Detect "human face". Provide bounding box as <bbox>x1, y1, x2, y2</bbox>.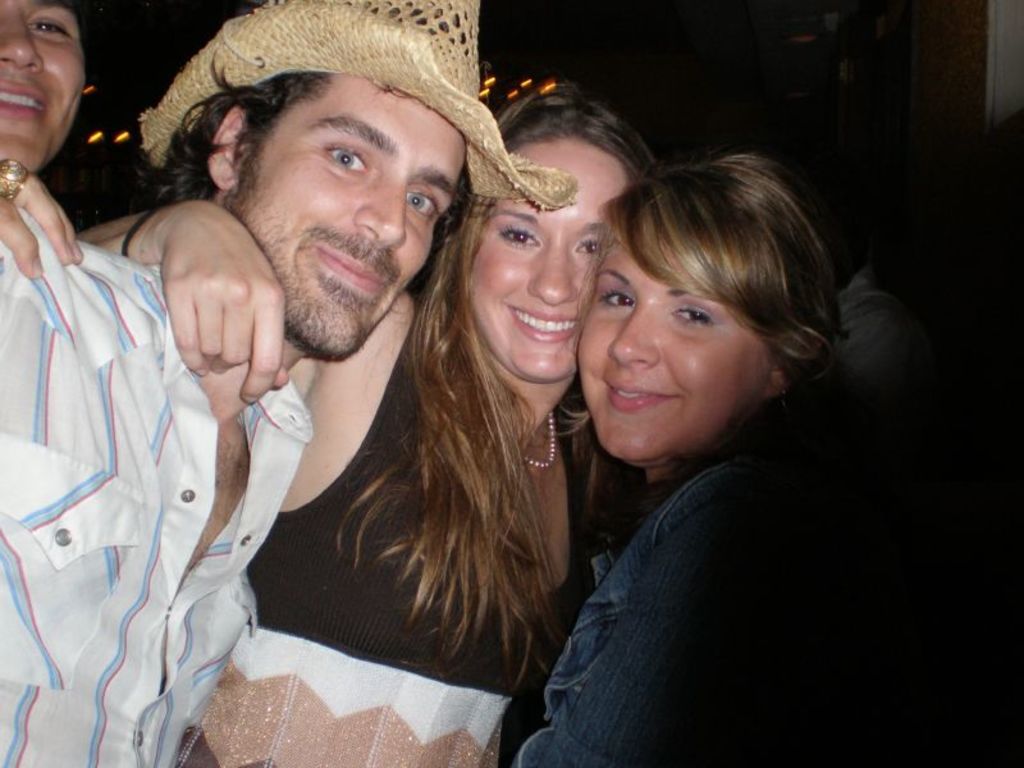
<bbox>0, 0, 86, 180</bbox>.
